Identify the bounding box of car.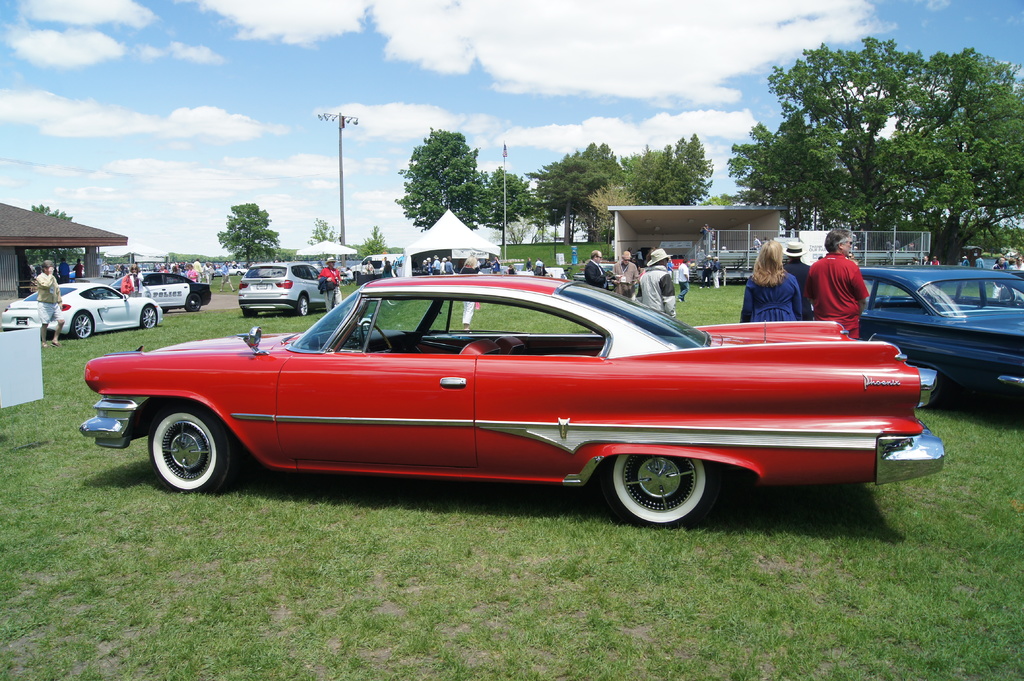
rect(115, 272, 212, 315).
